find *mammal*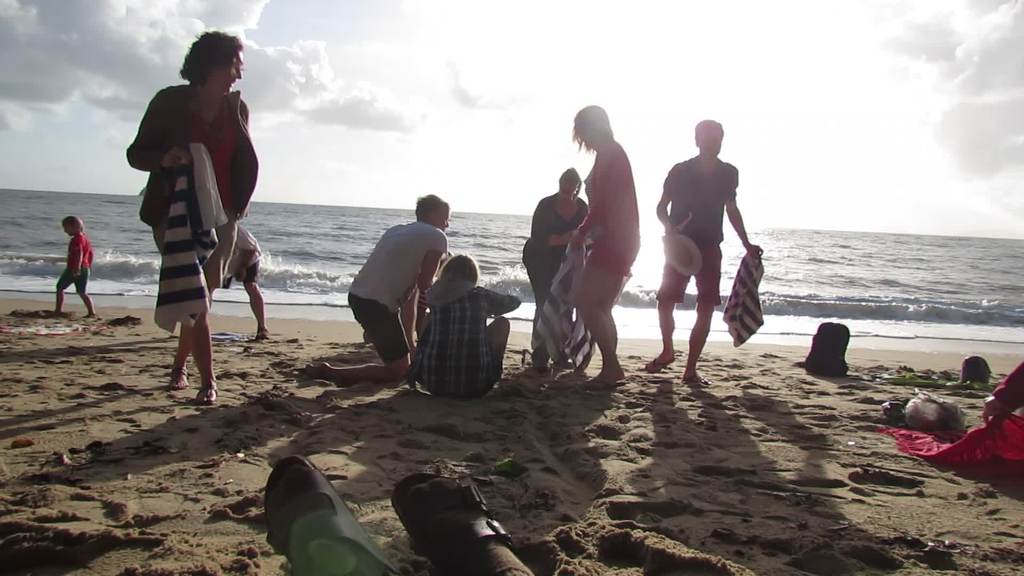
Rect(187, 217, 269, 340)
